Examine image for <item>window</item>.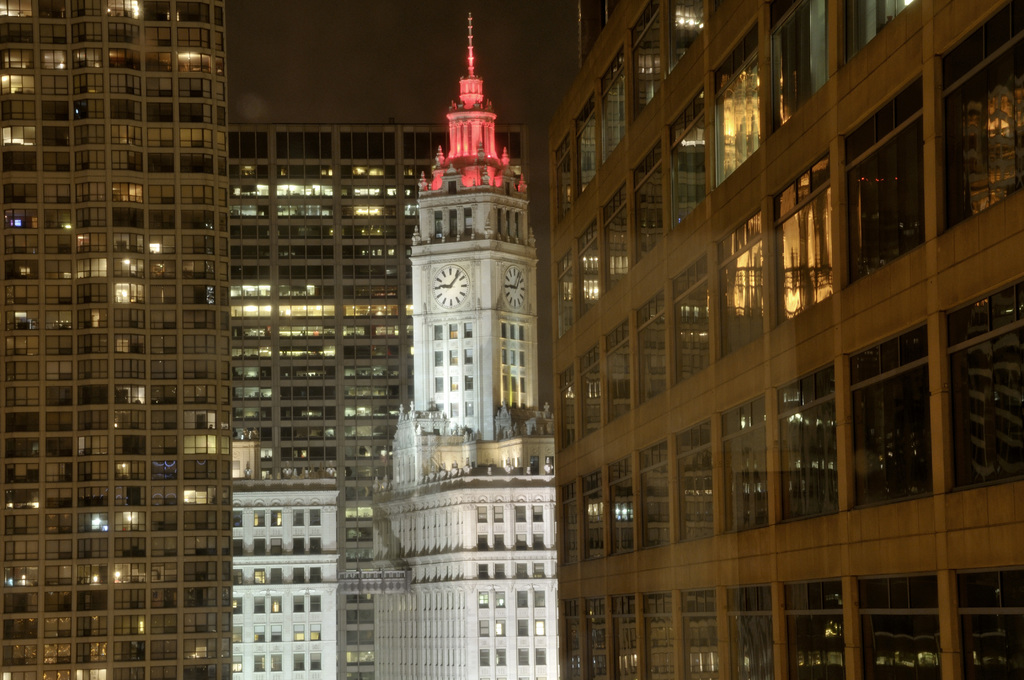
Examination result: <box>430,320,525,435</box>.
